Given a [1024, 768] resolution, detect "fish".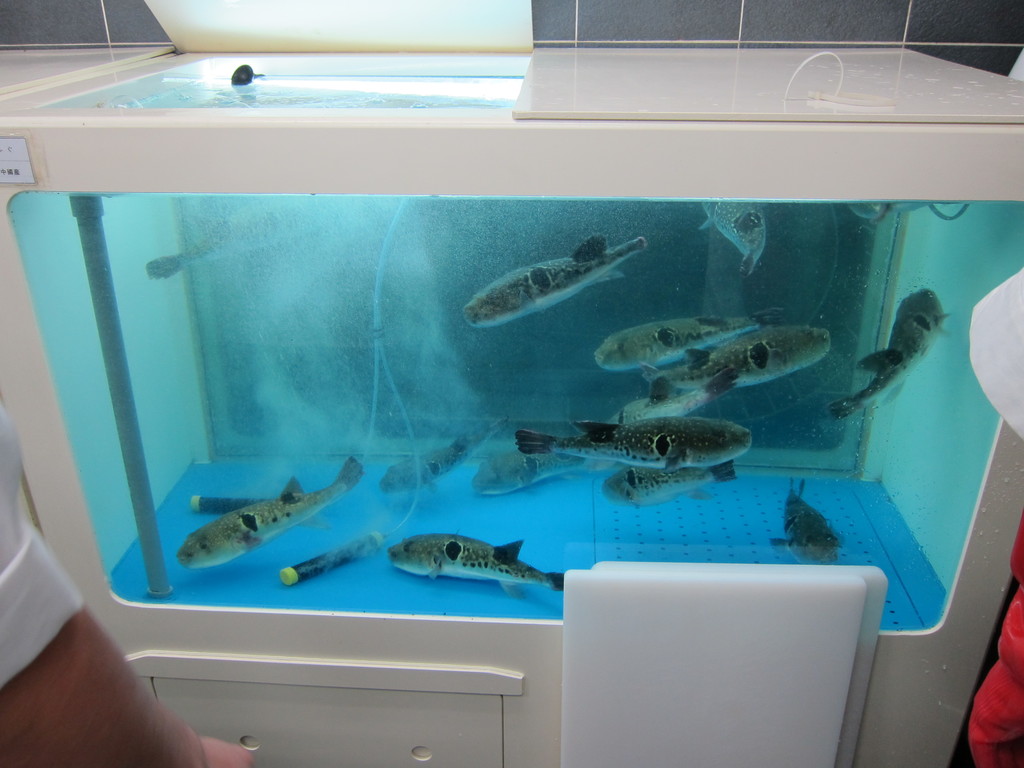
left=639, top=325, right=845, bottom=394.
